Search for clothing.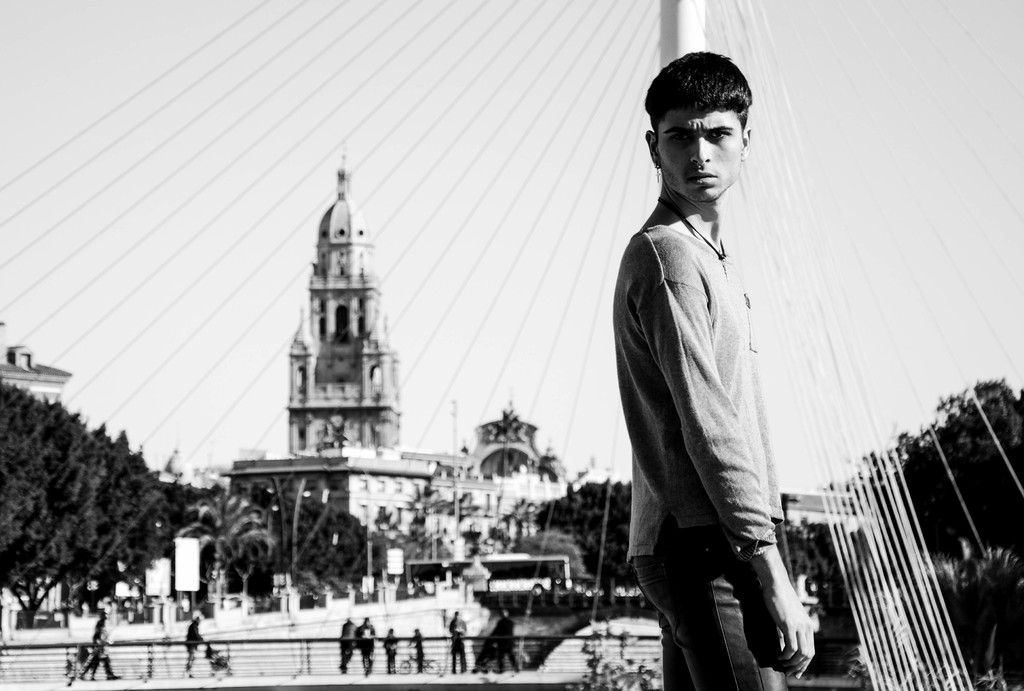
Found at select_region(88, 619, 117, 678).
